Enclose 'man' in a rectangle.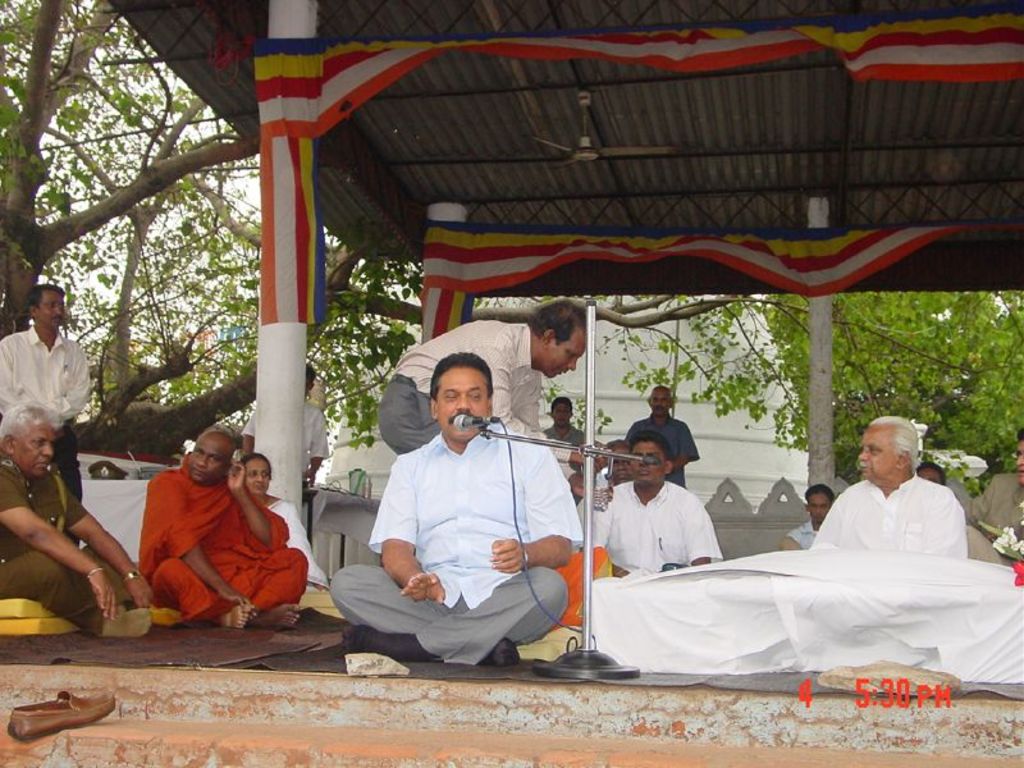
locate(136, 426, 310, 635).
